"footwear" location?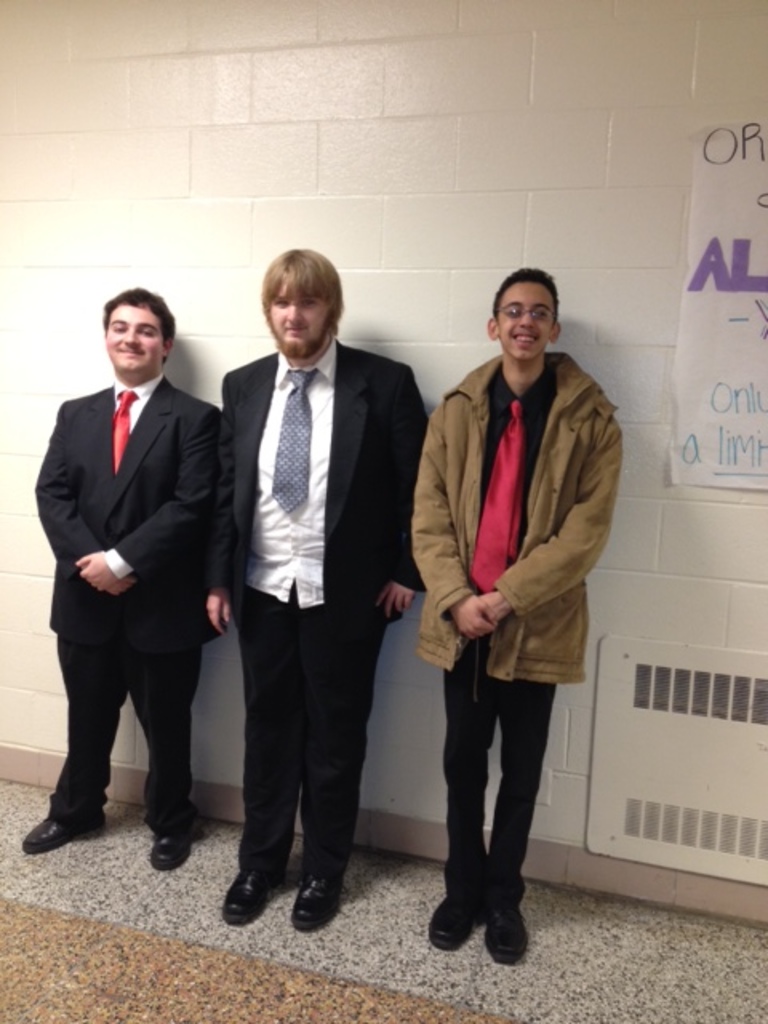
select_region(19, 768, 88, 856)
